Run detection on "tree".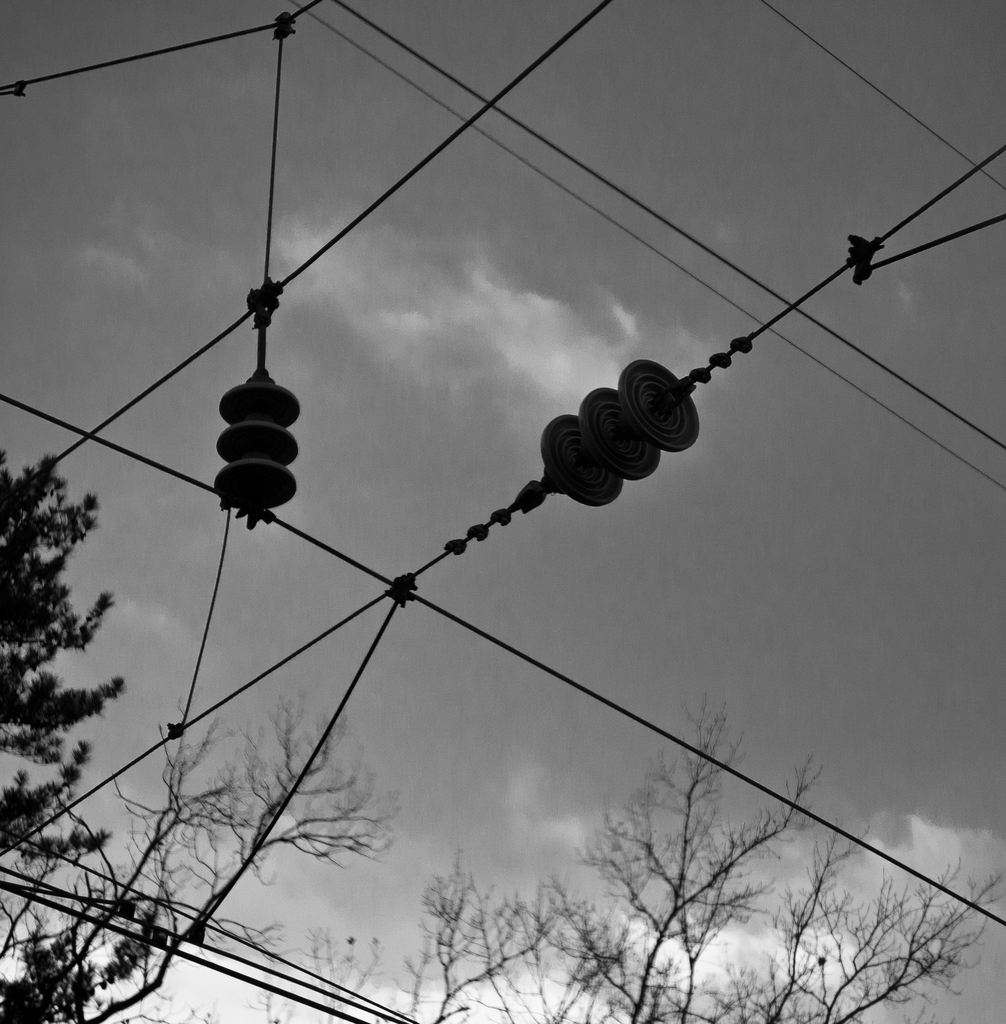
Result: (x1=20, y1=360, x2=341, y2=1001).
